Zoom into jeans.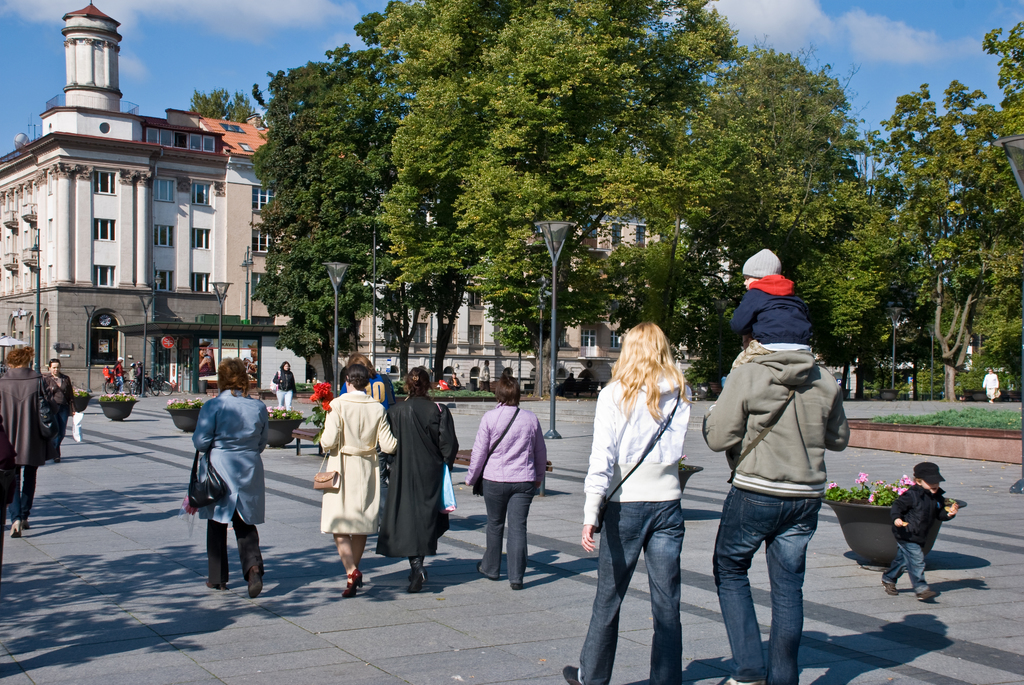
Zoom target: <bbox>714, 480, 828, 681</bbox>.
